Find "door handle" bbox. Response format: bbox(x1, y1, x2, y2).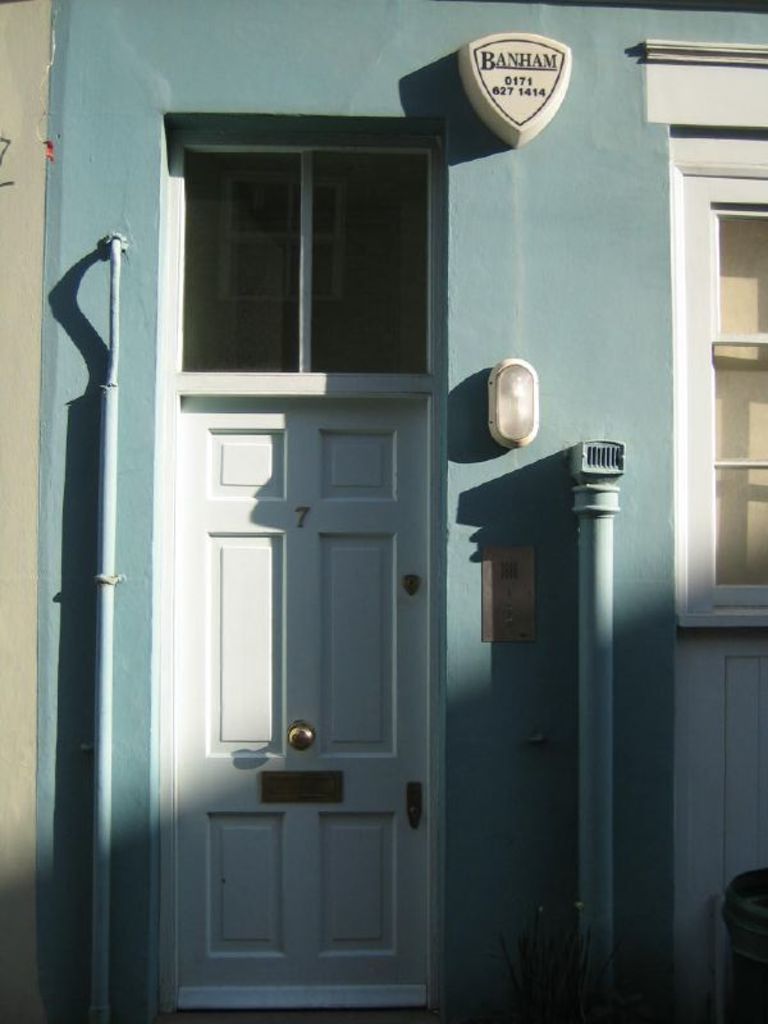
bbox(404, 774, 426, 833).
